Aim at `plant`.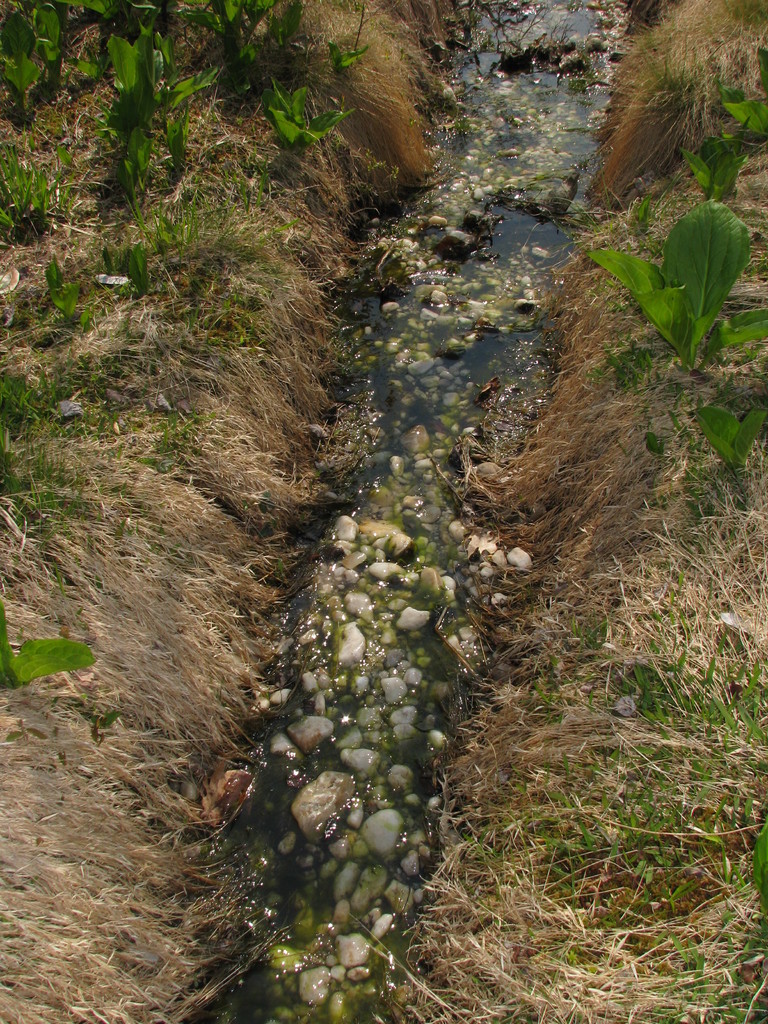
Aimed at (left=41, top=256, right=93, bottom=342).
